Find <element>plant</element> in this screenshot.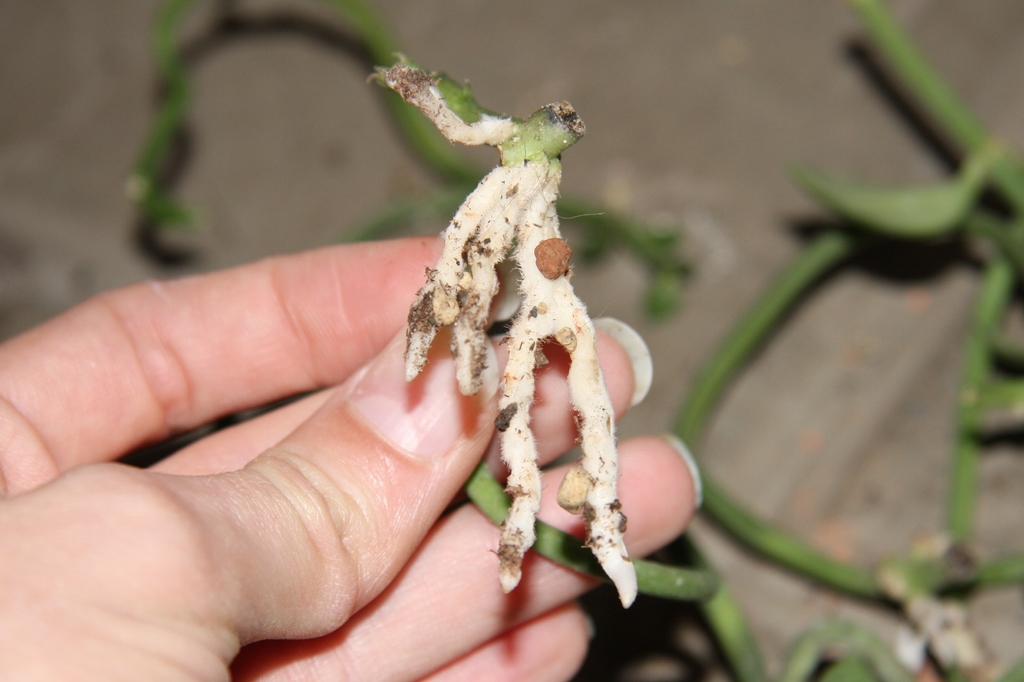
The bounding box for <element>plant</element> is {"left": 131, "top": 0, "right": 769, "bottom": 681}.
